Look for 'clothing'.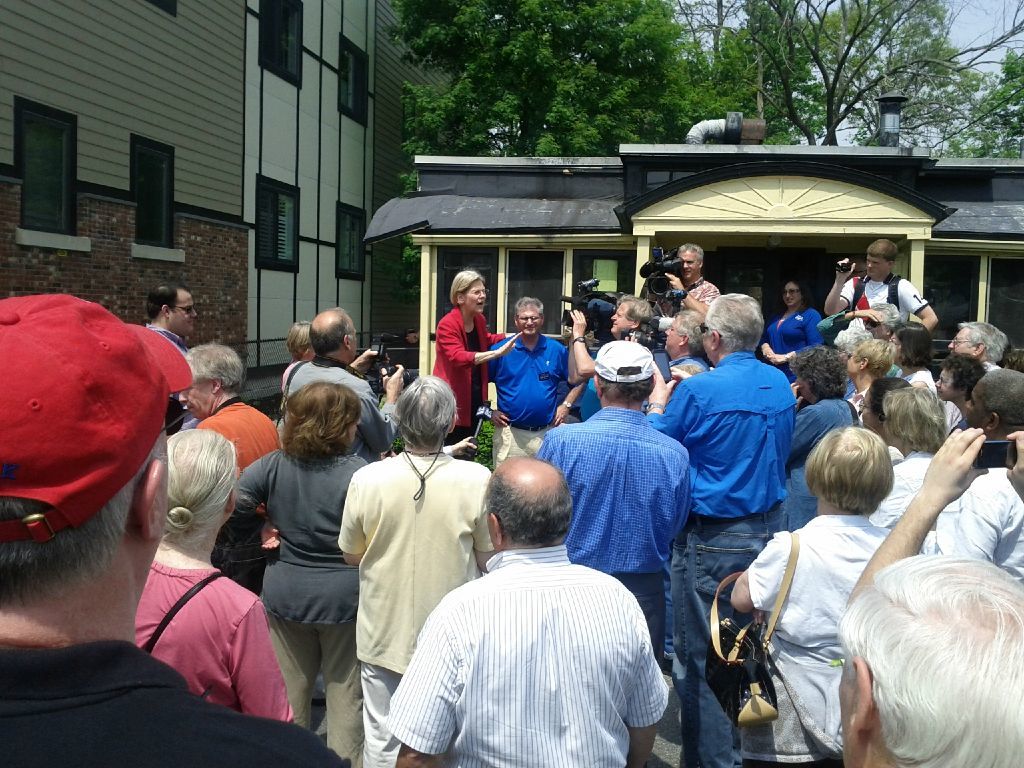
Found: box(766, 304, 825, 373).
